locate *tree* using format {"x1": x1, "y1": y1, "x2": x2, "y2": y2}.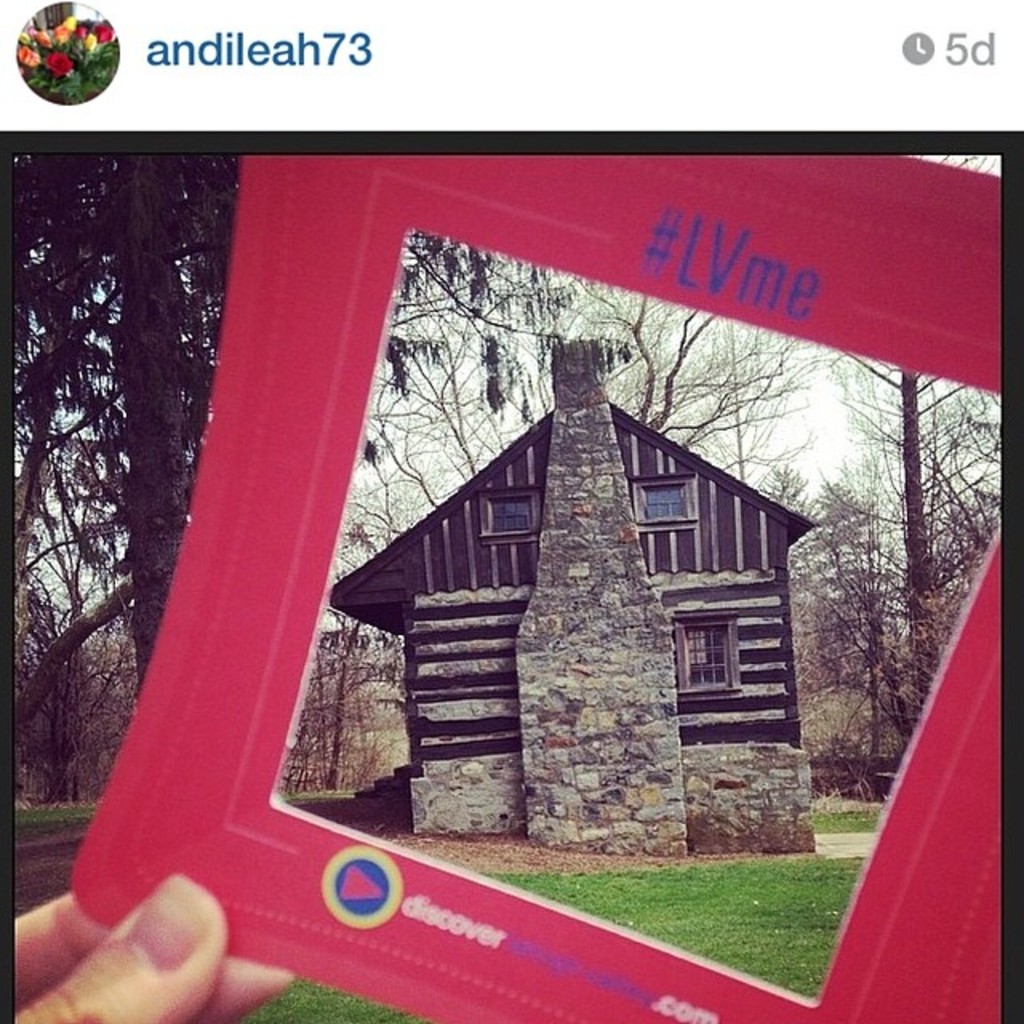
{"x1": 11, "y1": 154, "x2": 240, "y2": 691}.
